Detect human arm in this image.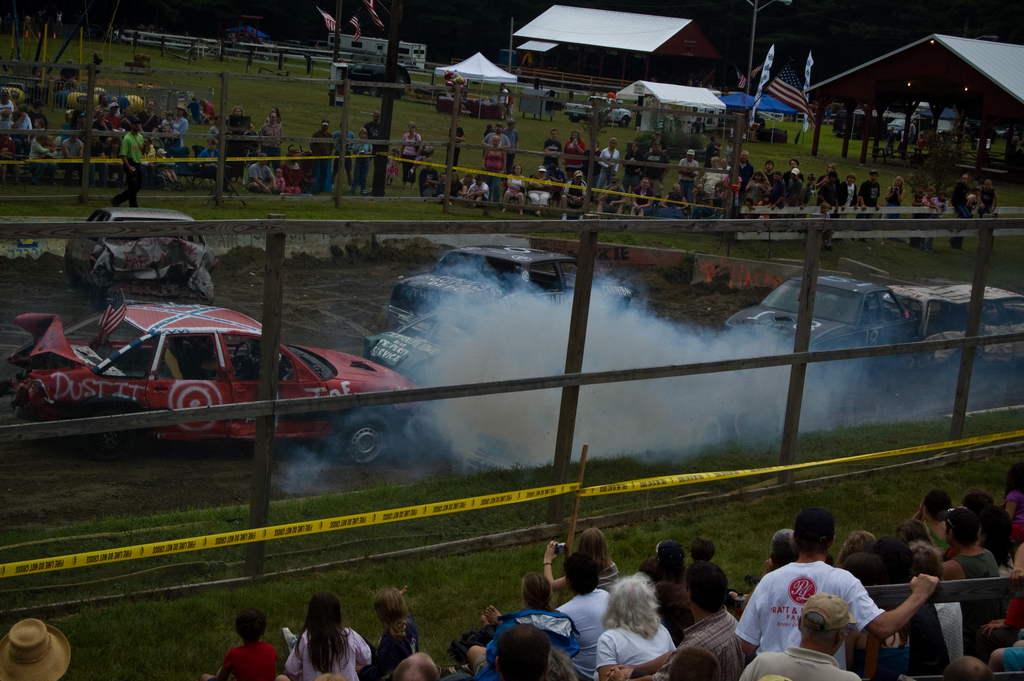
Detection: {"x1": 661, "y1": 152, "x2": 670, "y2": 183}.
